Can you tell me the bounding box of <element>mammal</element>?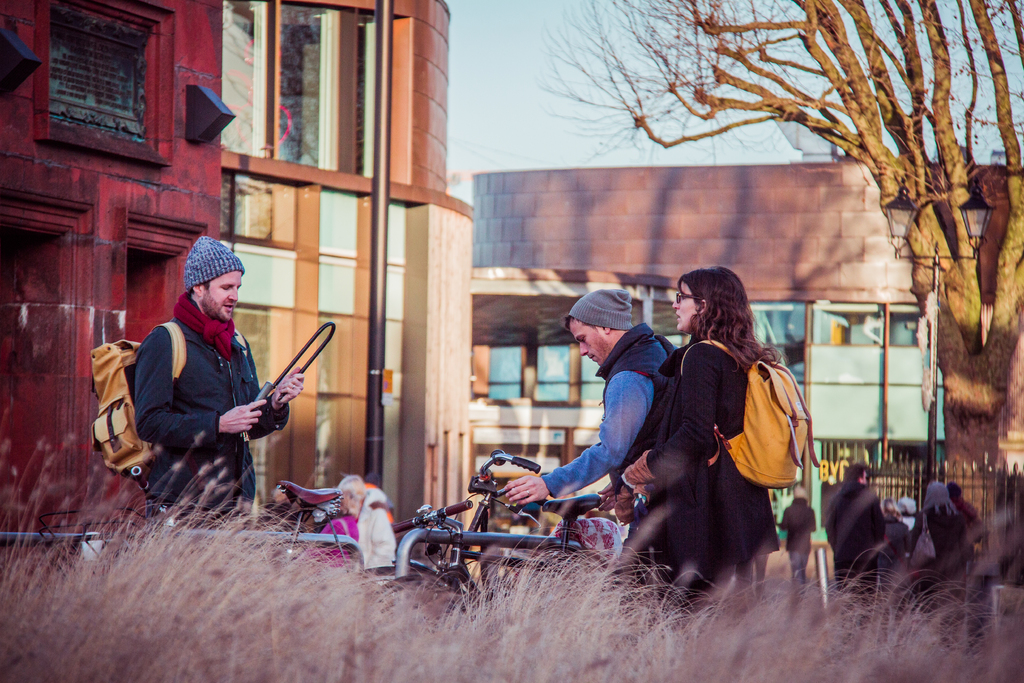
(left=100, top=256, right=303, bottom=539).
